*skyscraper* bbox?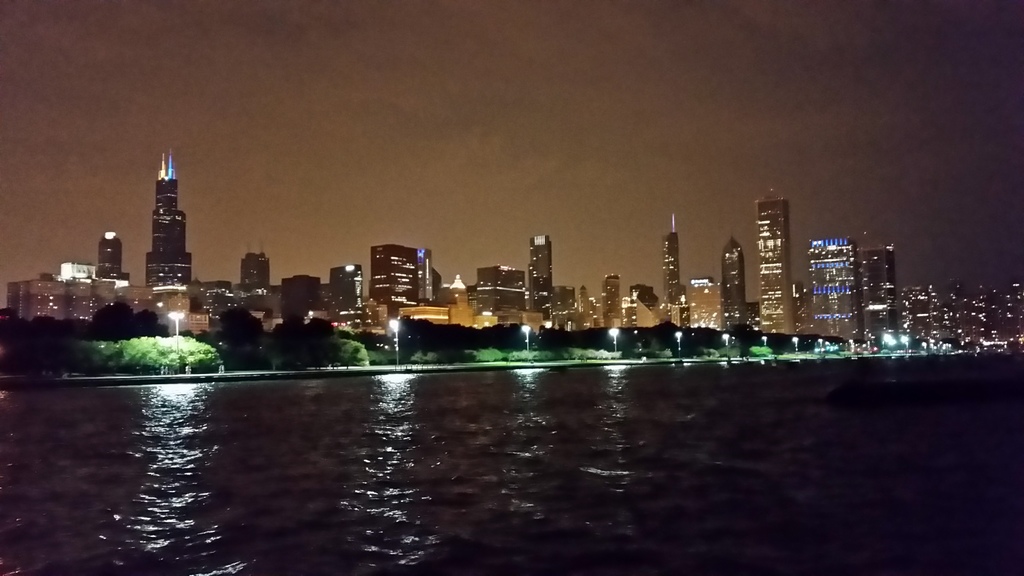
bbox(532, 236, 556, 322)
